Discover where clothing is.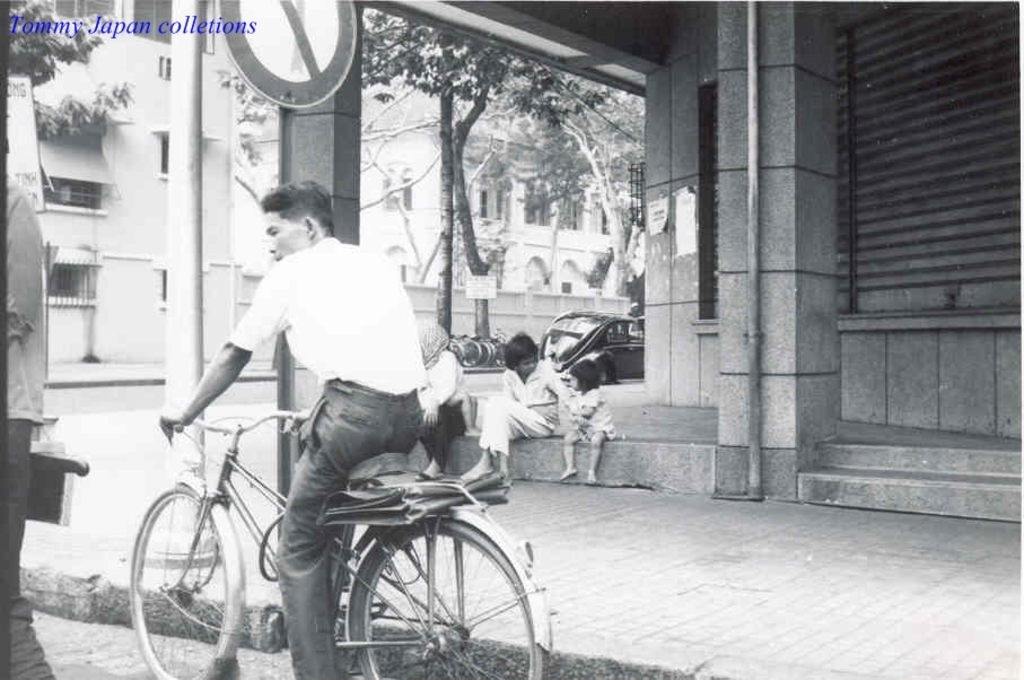
Discovered at bbox=(222, 235, 429, 679).
